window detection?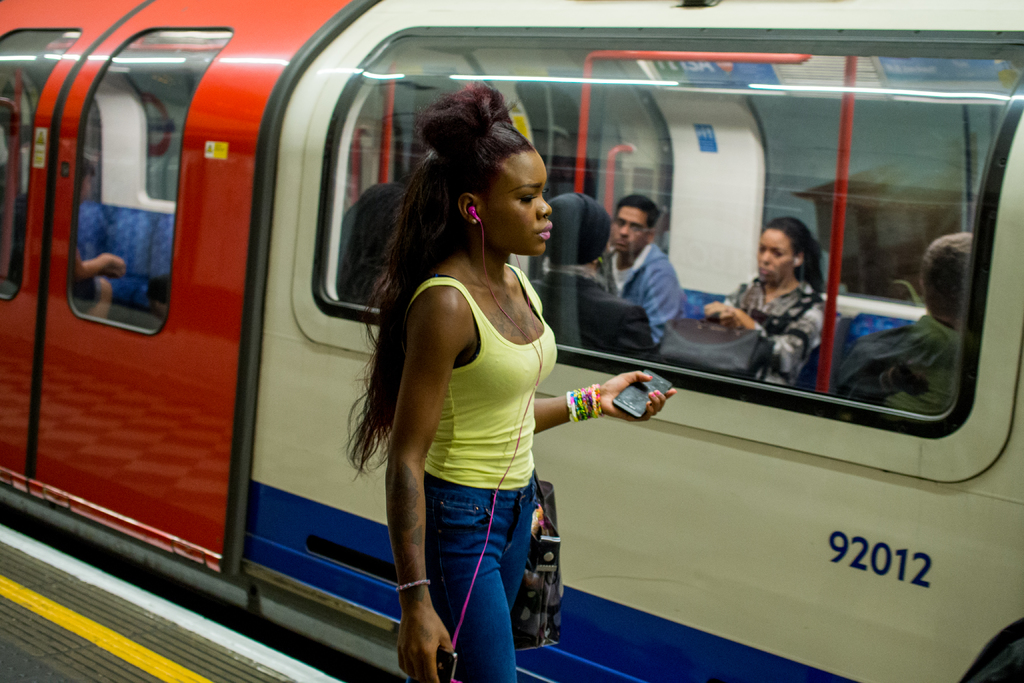
bbox(335, 35, 1022, 402)
